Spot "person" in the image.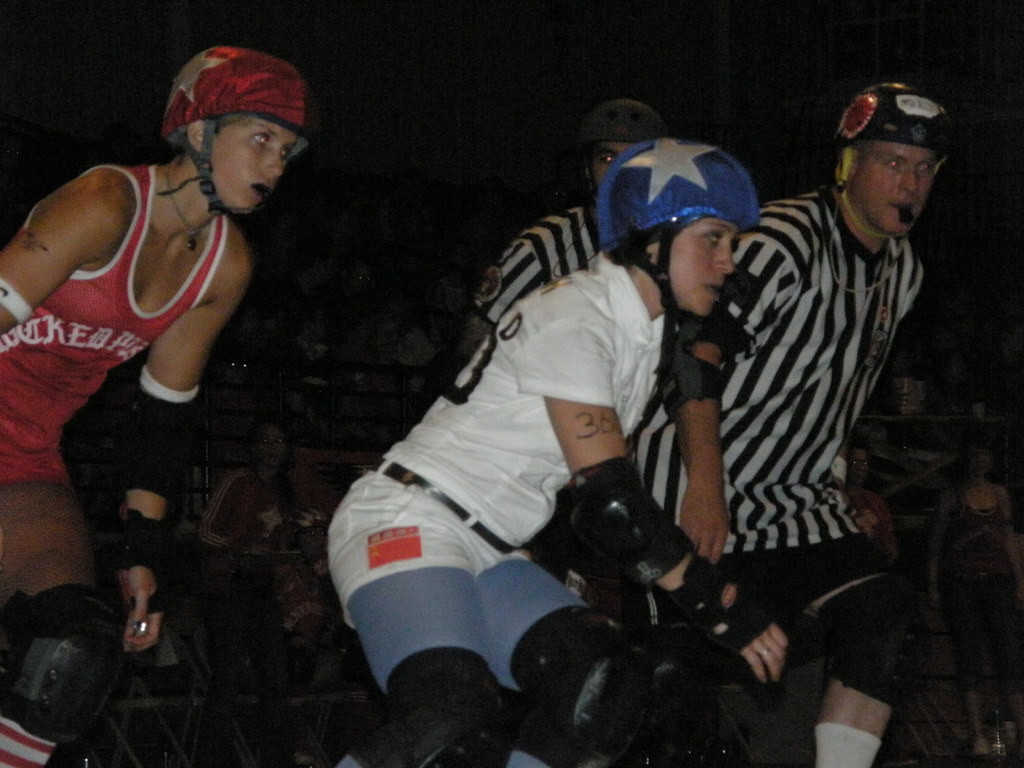
"person" found at (left=22, top=60, right=321, bottom=660).
